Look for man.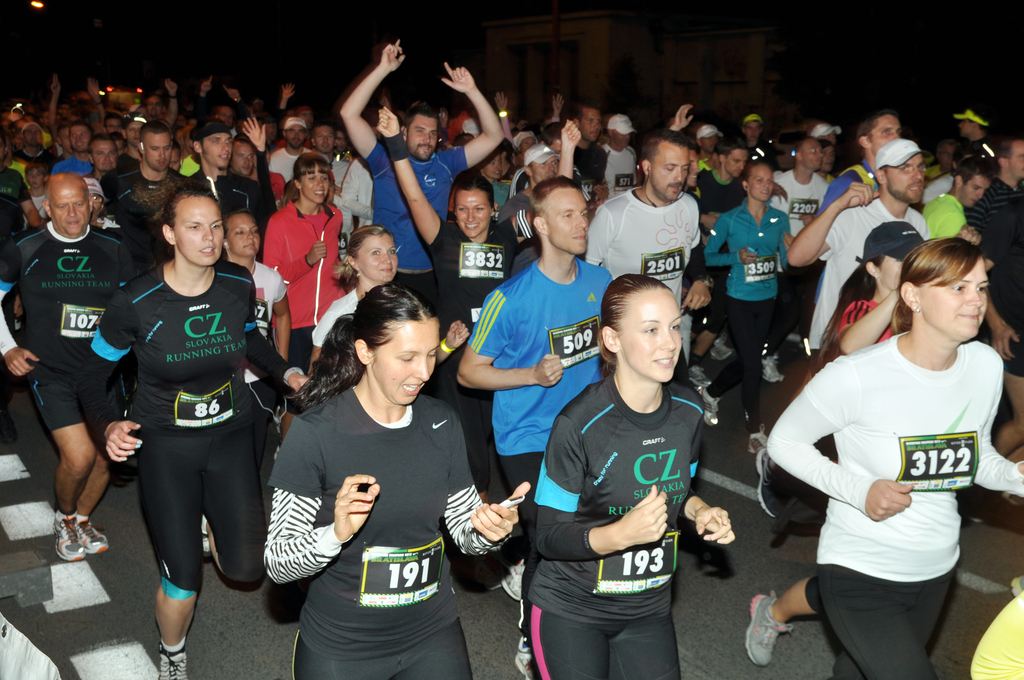
Found: 953:105:992:156.
